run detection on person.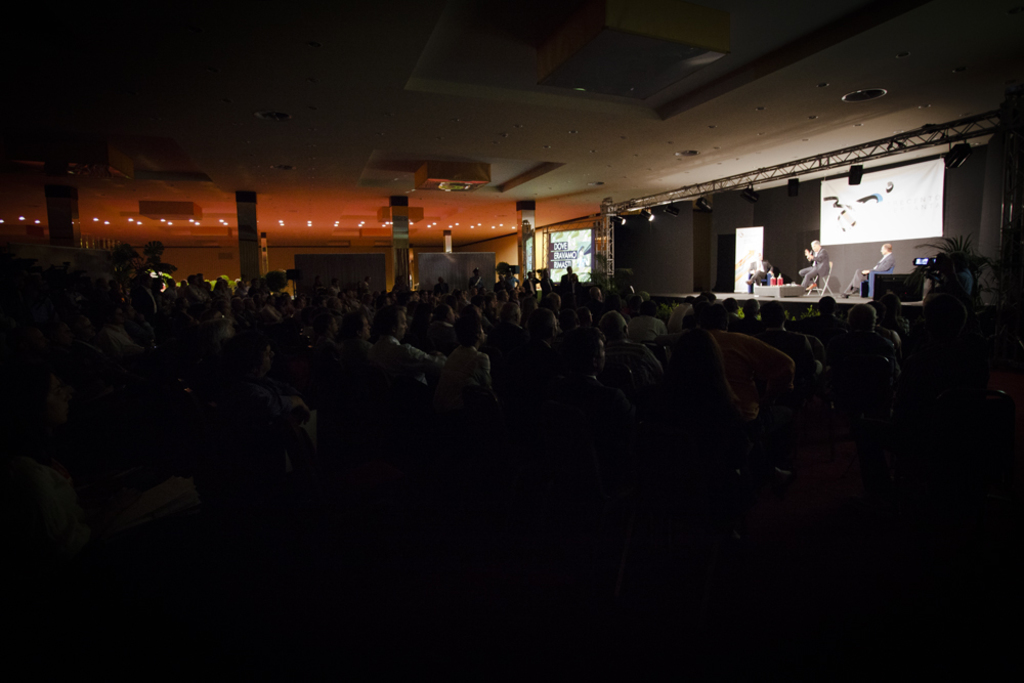
Result: 744/259/772/290.
